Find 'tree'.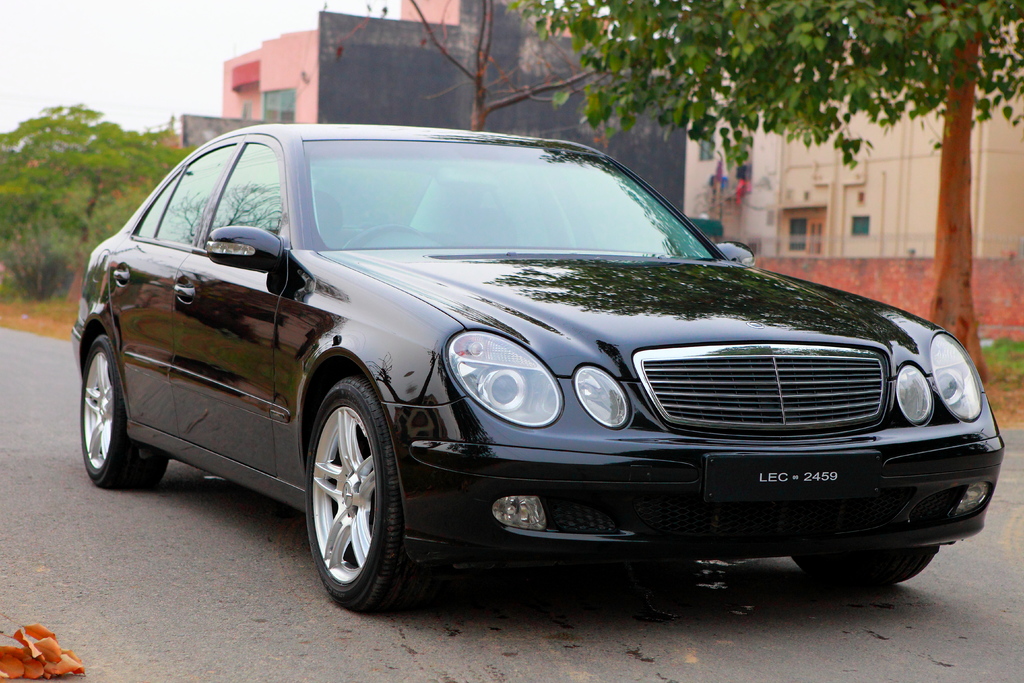
x1=320 y1=0 x2=609 y2=135.
